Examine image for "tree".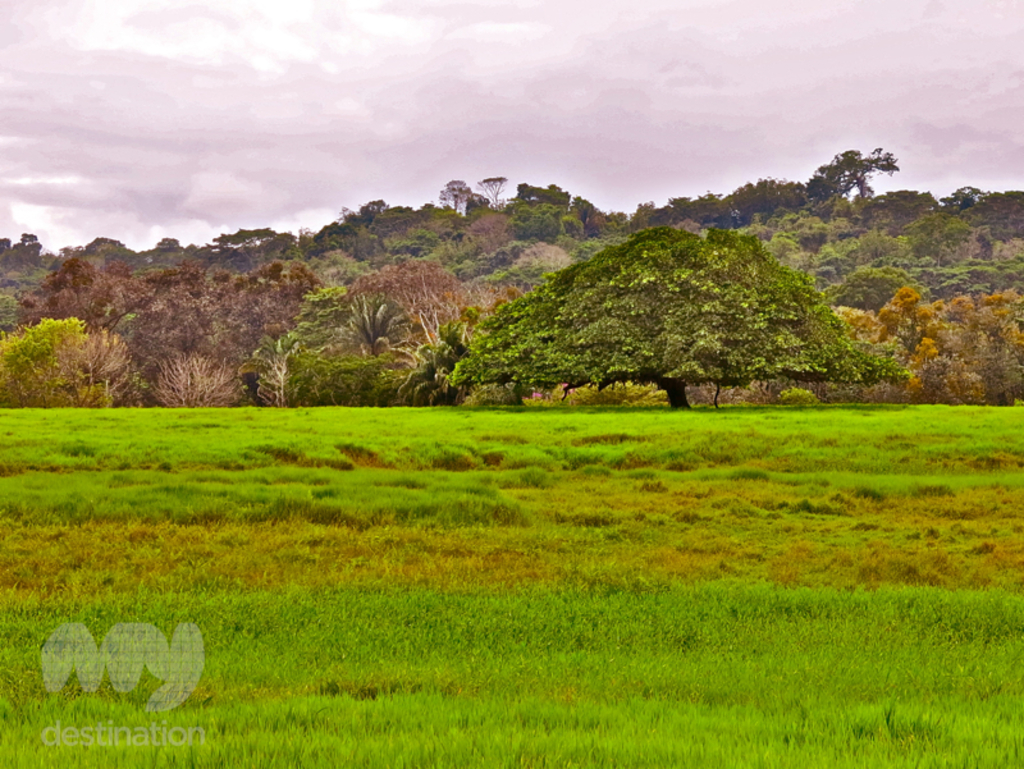
Examination result: left=448, top=275, right=534, bottom=337.
